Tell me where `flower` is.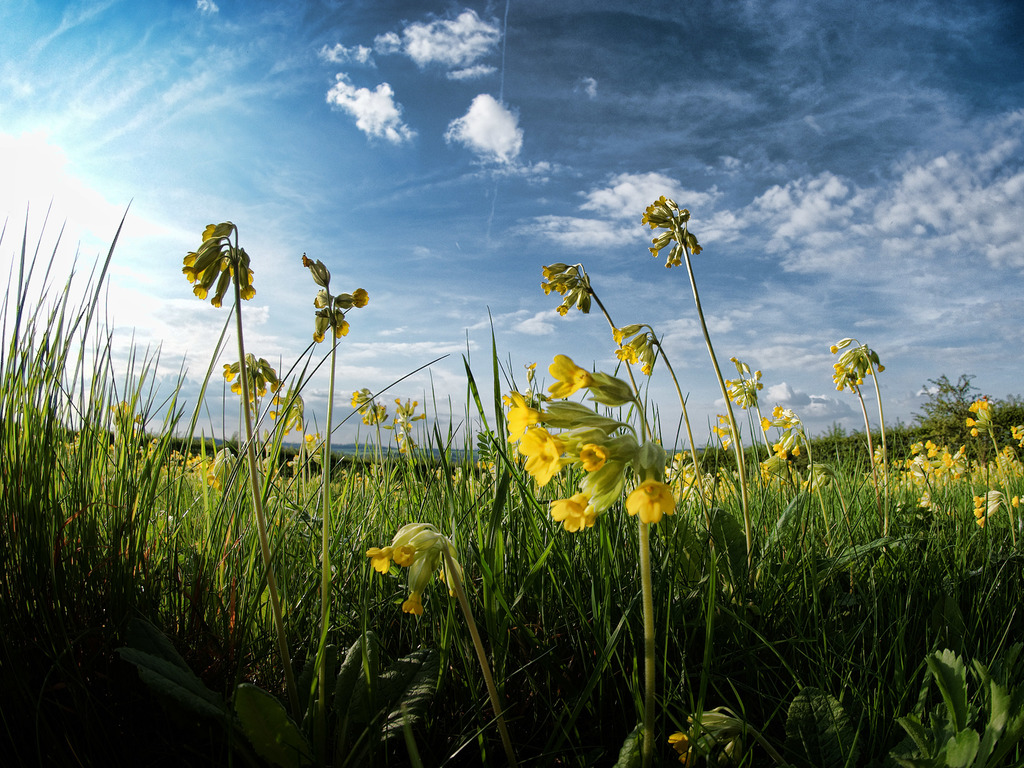
`flower` is at BBox(223, 347, 277, 408).
